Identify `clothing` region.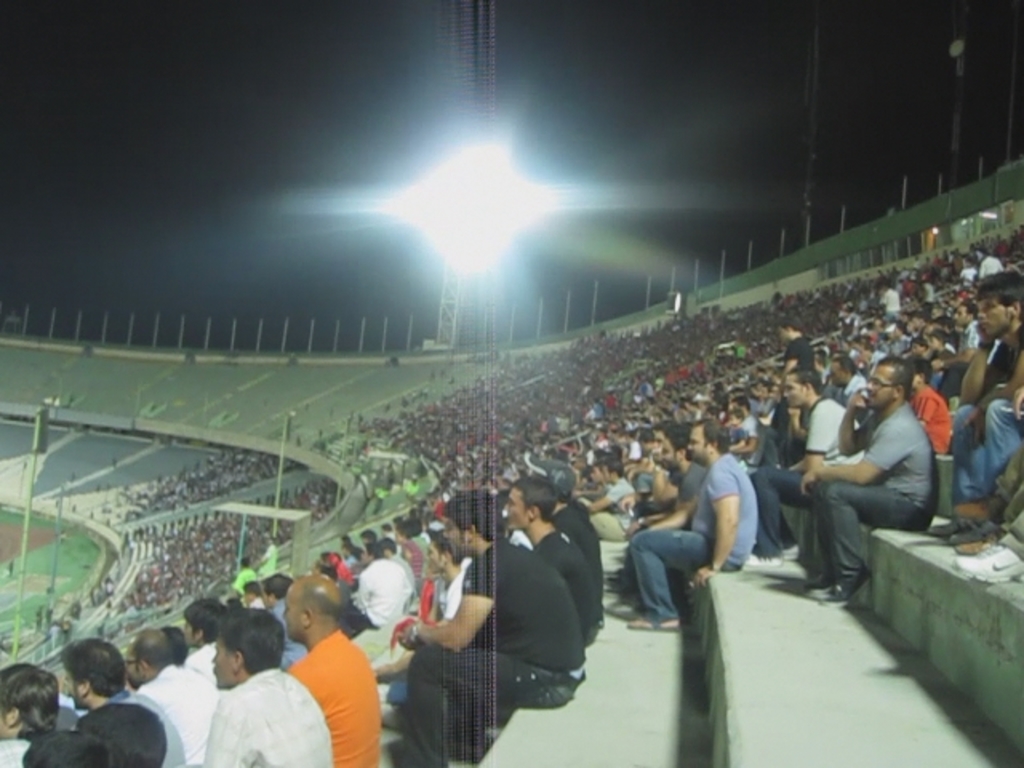
Region: [198,661,331,766].
